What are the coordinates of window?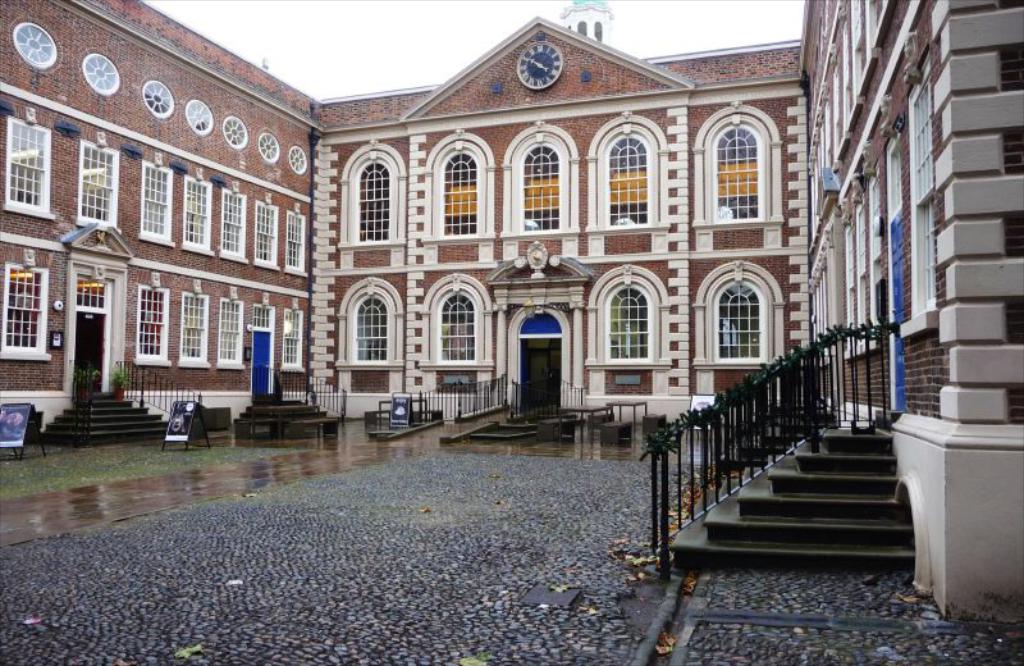
<bbox>425, 286, 486, 361</bbox>.
